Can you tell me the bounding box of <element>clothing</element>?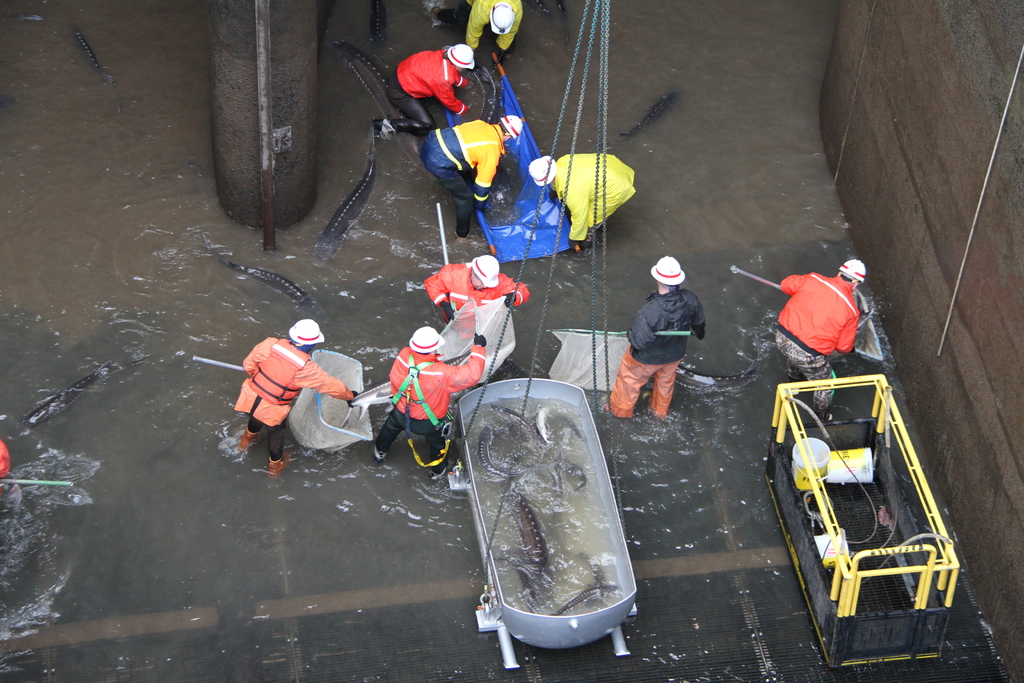
[left=386, top=42, right=466, bottom=136].
